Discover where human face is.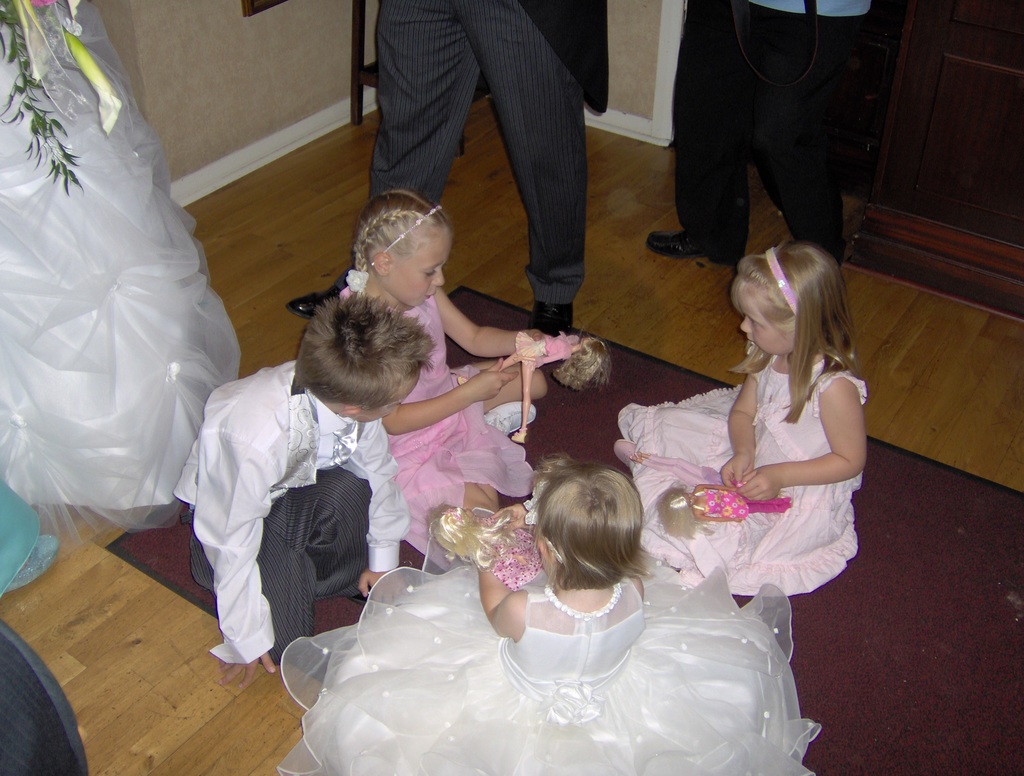
Discovered at bbox=(387, 226, 449, 307).
